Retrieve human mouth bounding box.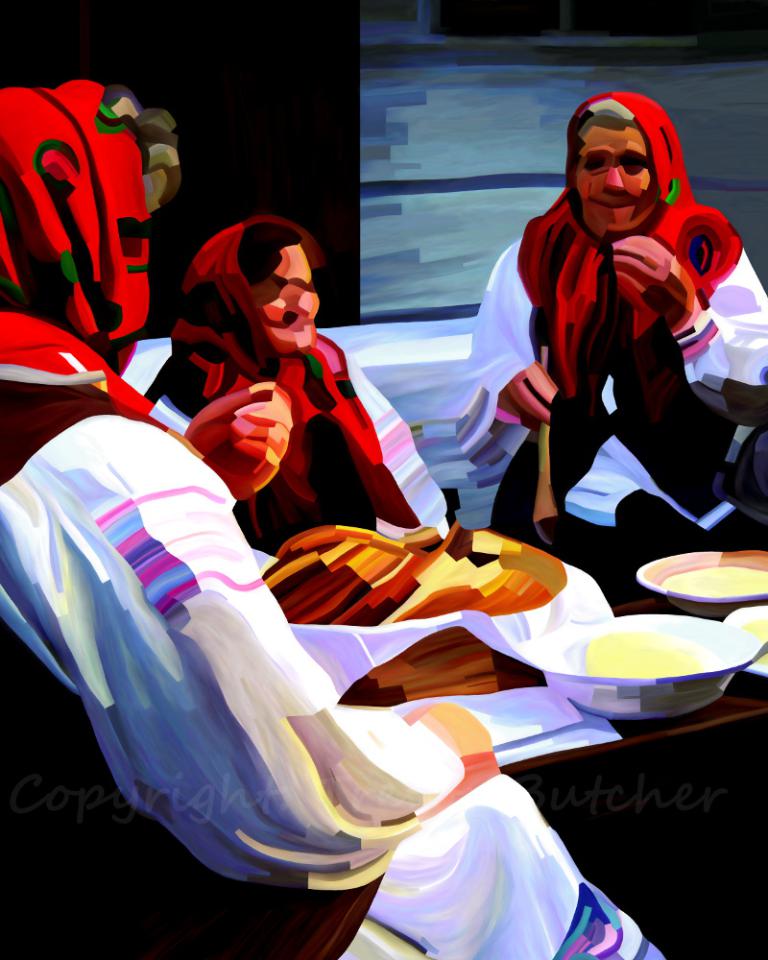
Bounding box: {"x1": 587, "y1": 193, "x2": 639, "y2": 210}.
